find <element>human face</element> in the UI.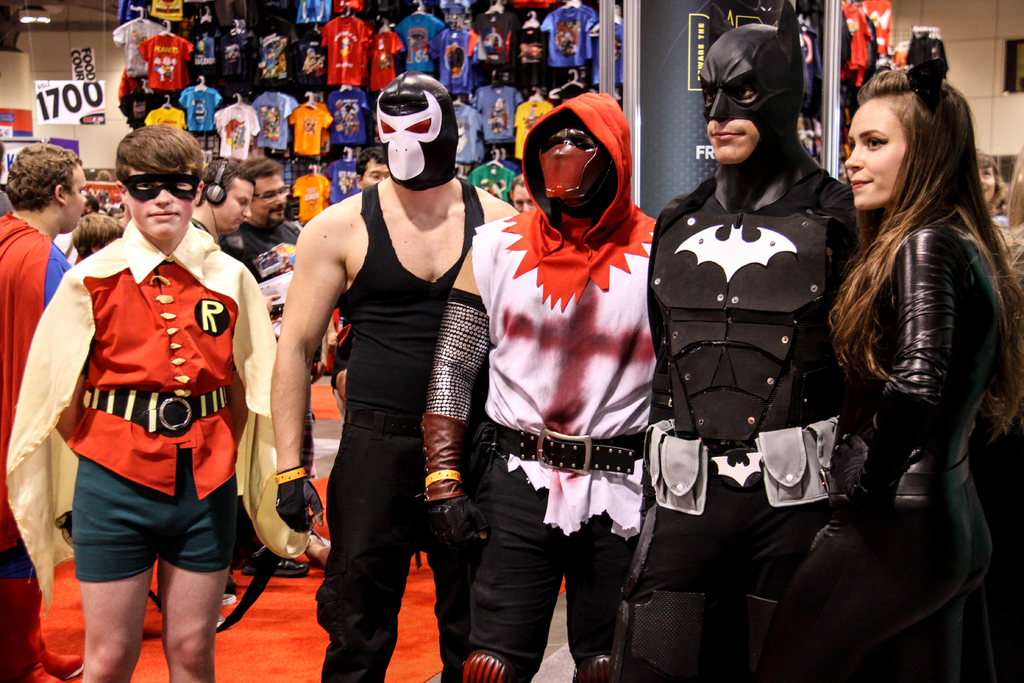
UI element at bbox=[707, 86, 756, 165].
